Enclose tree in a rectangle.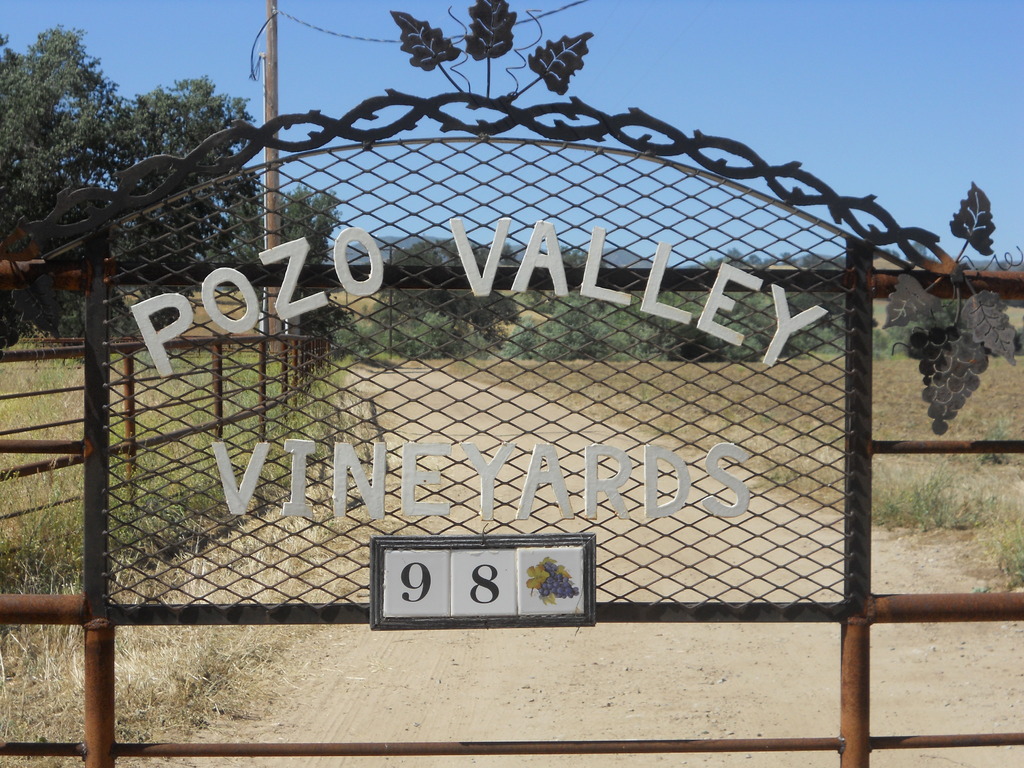
x1=0 y1=31 x2=340 y2=342.
